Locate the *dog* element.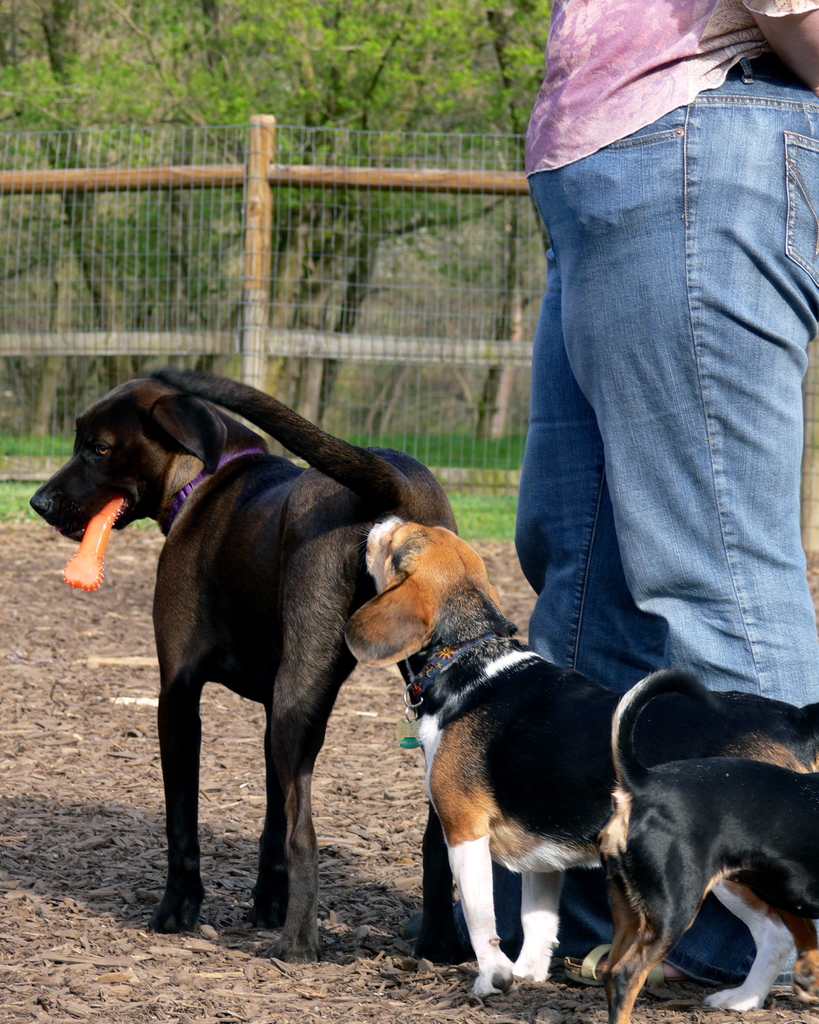
Element bbox: locate(346, 518, 818, 1013).
